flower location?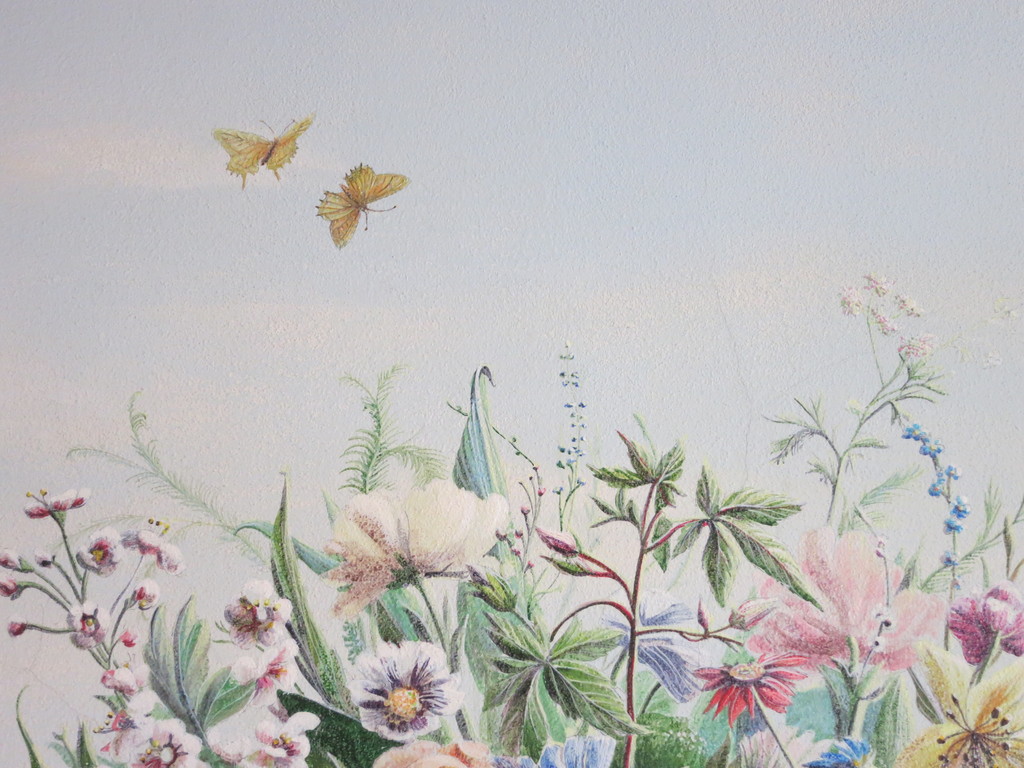
[left=890, top=647, right=1023, bottom=766]
